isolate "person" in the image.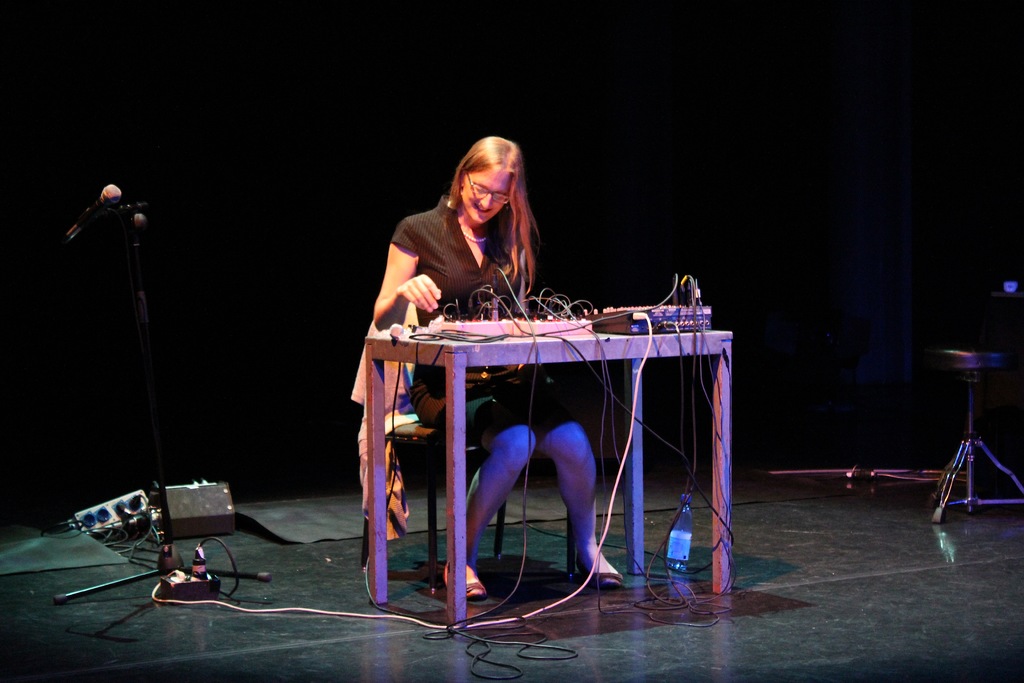
Isolated region: [x1=406, y1=170, x2=689, y2=608].
